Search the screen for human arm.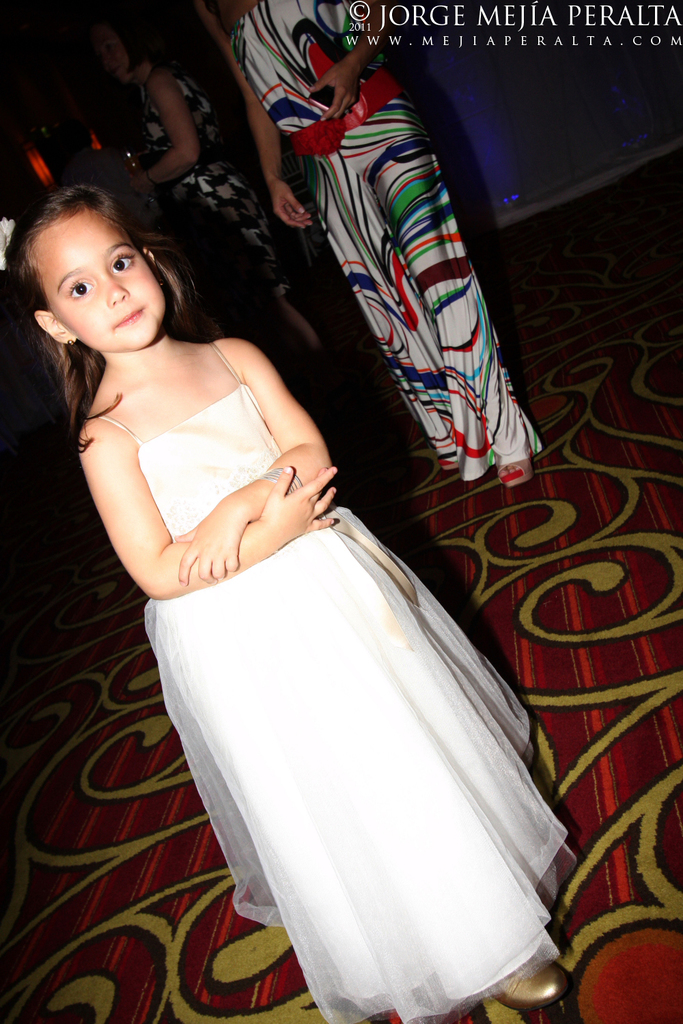
Found at 169/341/350/582.
